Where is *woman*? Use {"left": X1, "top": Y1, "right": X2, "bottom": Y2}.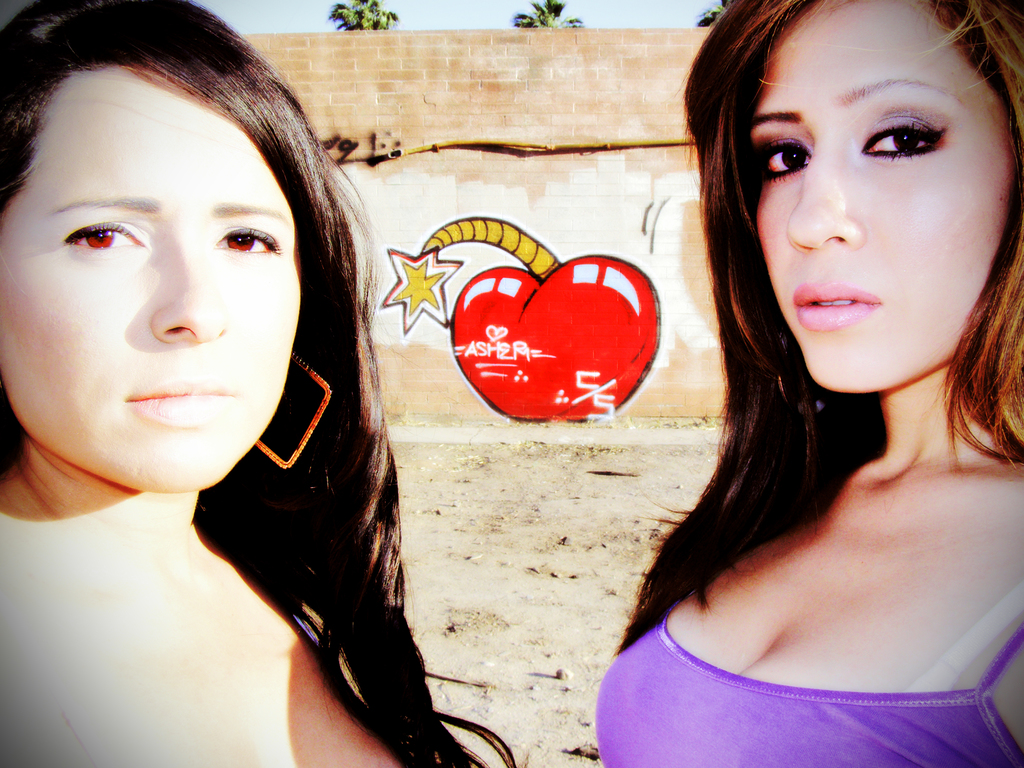
{"left": 10, "top": 24, "right": 511, "bottom": 767}.
